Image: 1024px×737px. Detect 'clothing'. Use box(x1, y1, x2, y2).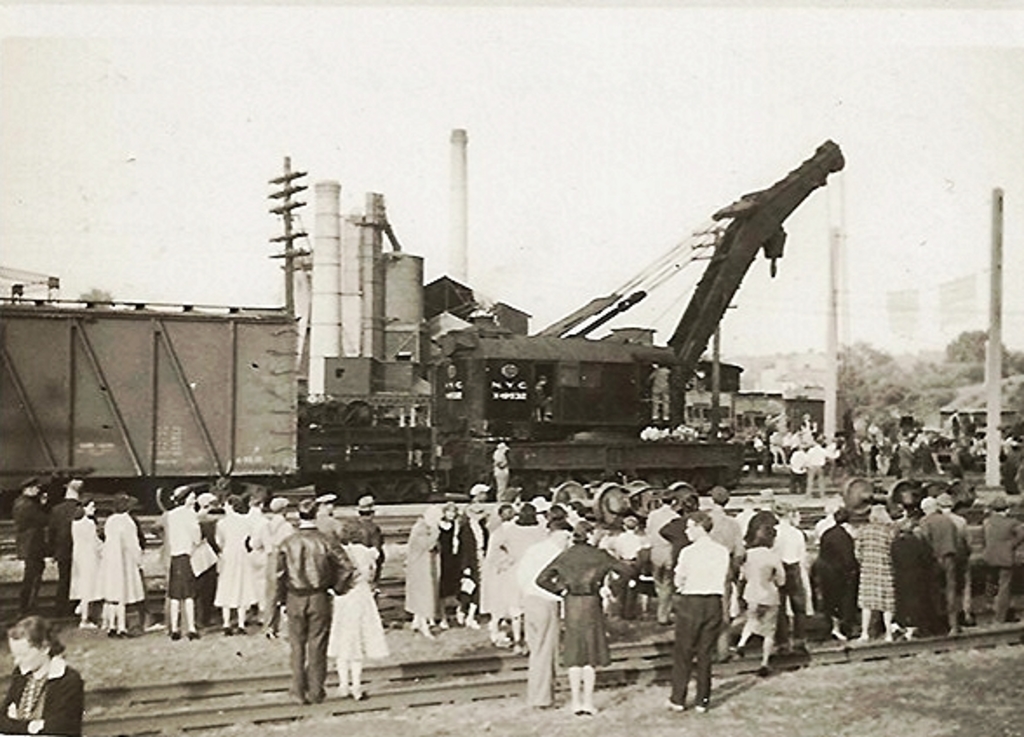
box(488, 444, 514, 502).
